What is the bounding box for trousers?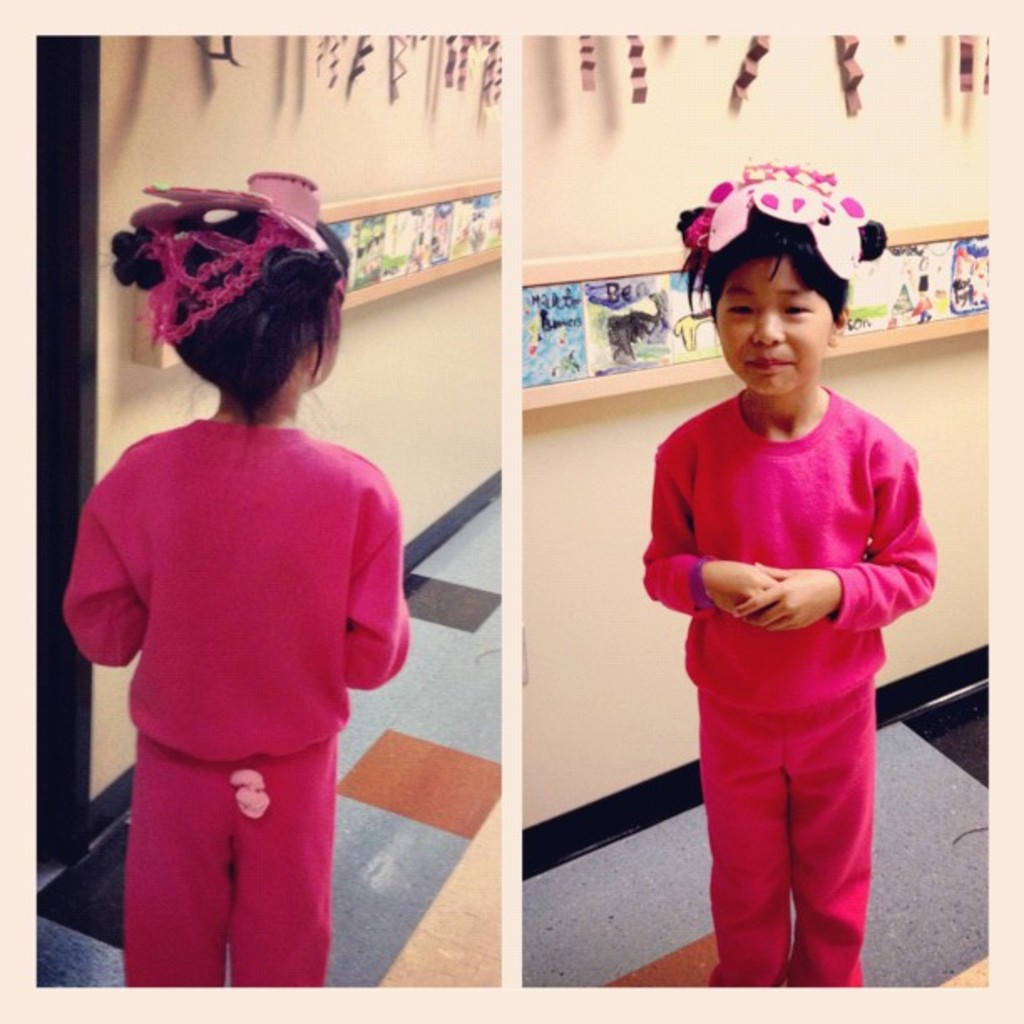
(698, 696, 870, 994).
